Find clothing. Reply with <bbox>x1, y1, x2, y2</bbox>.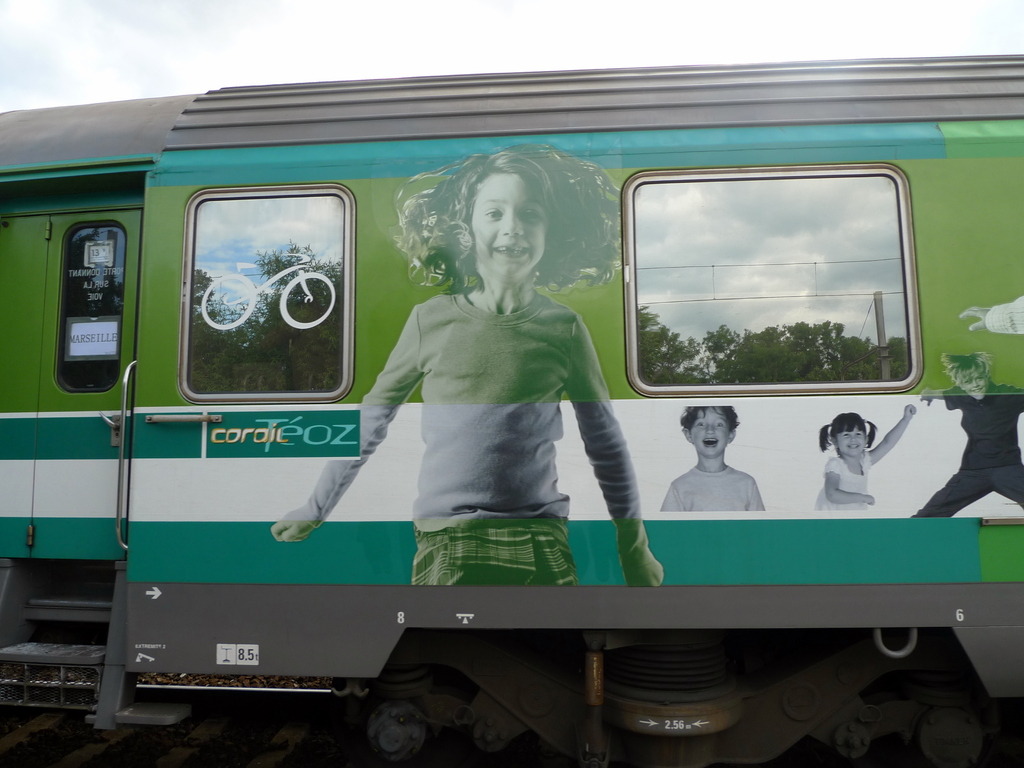
<bbox>810, 456, 875, 513</bbox>.
